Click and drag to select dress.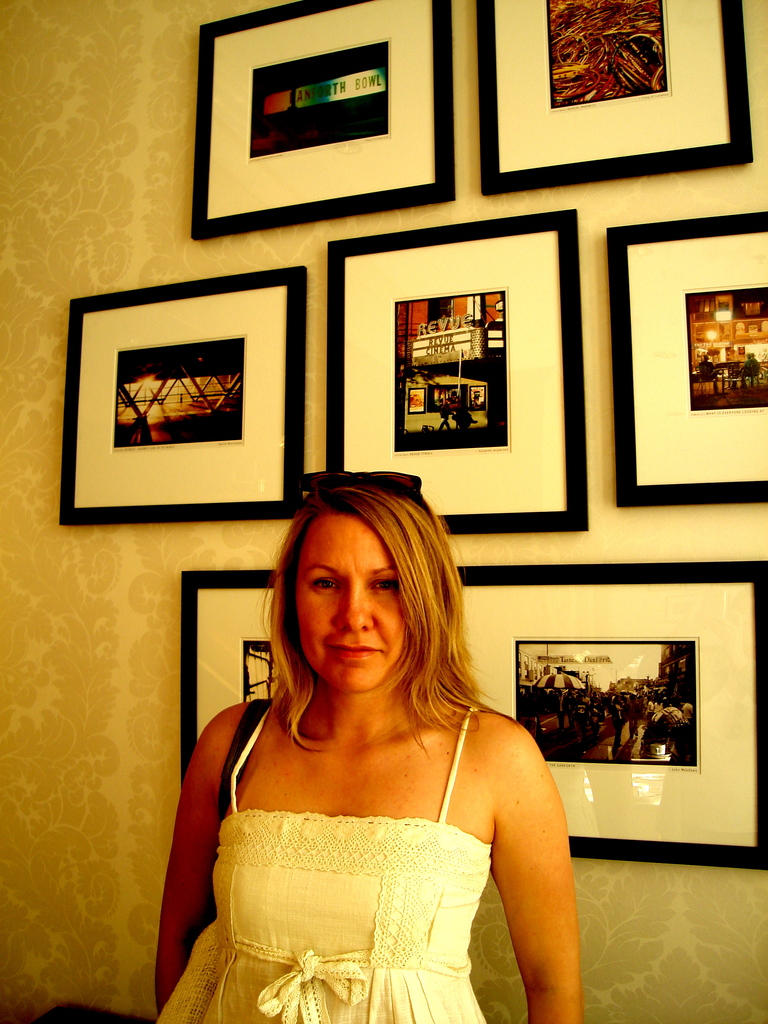
Selection: (left=183, top=715, right=537, bottom=1005).
